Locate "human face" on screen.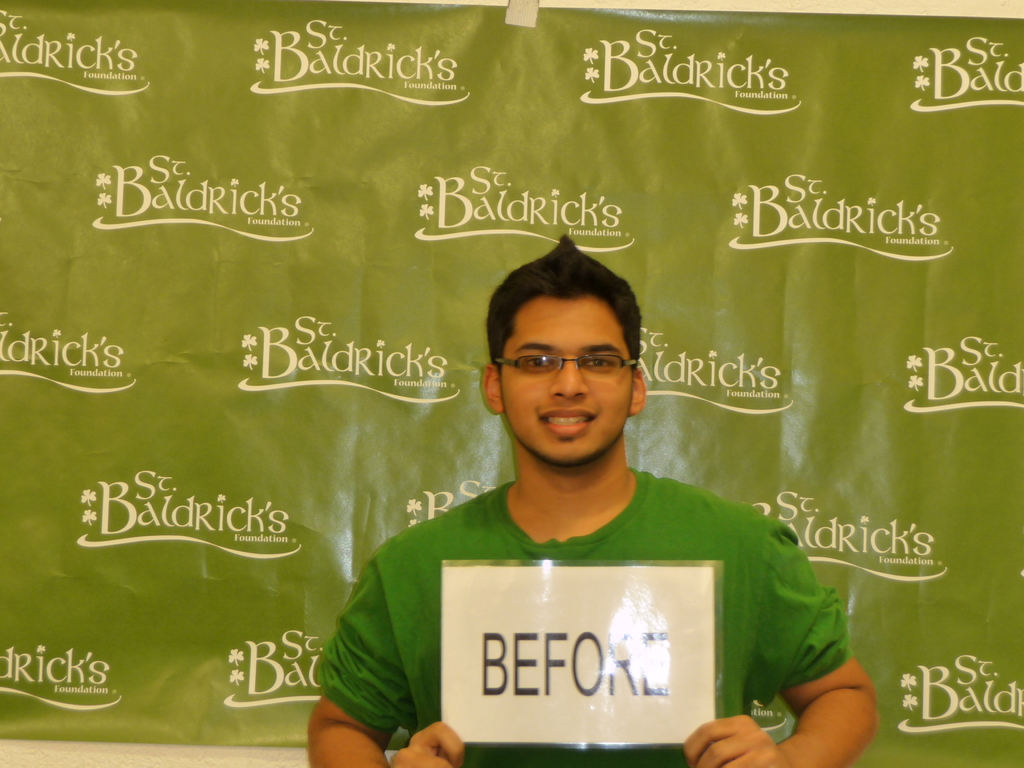
On screen at pyautogui.locateOnScreen(500, 299, 635, 465).
